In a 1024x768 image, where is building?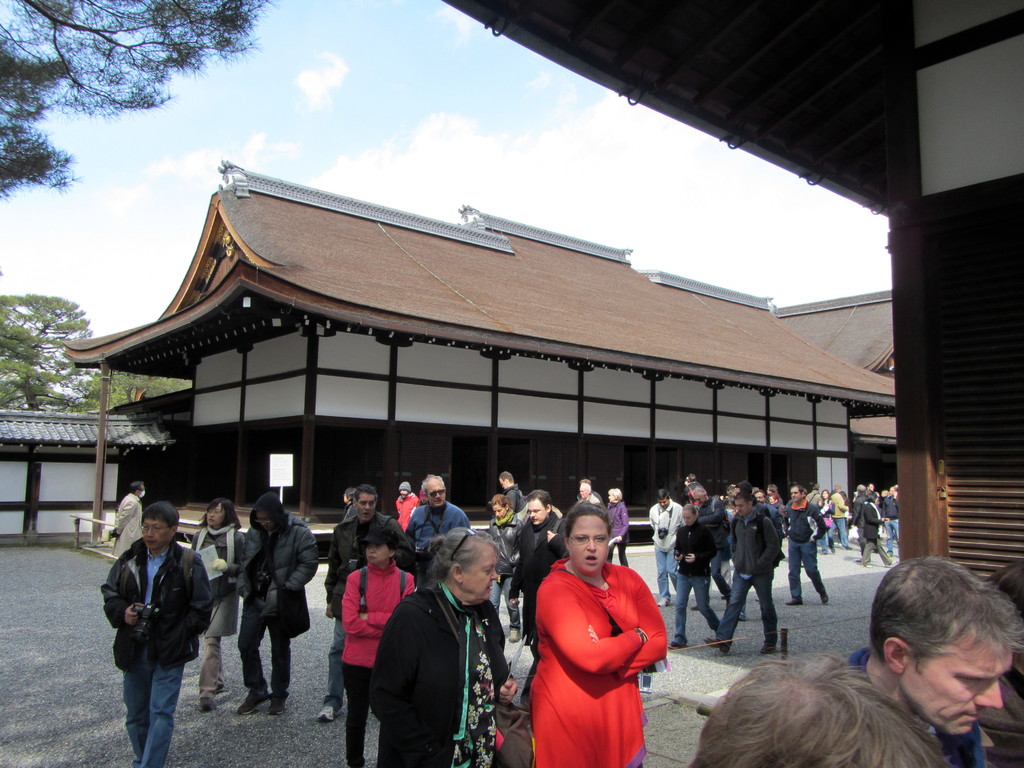
{"left": 58, "top": 156, "right": 904, "bottom": 579}.
